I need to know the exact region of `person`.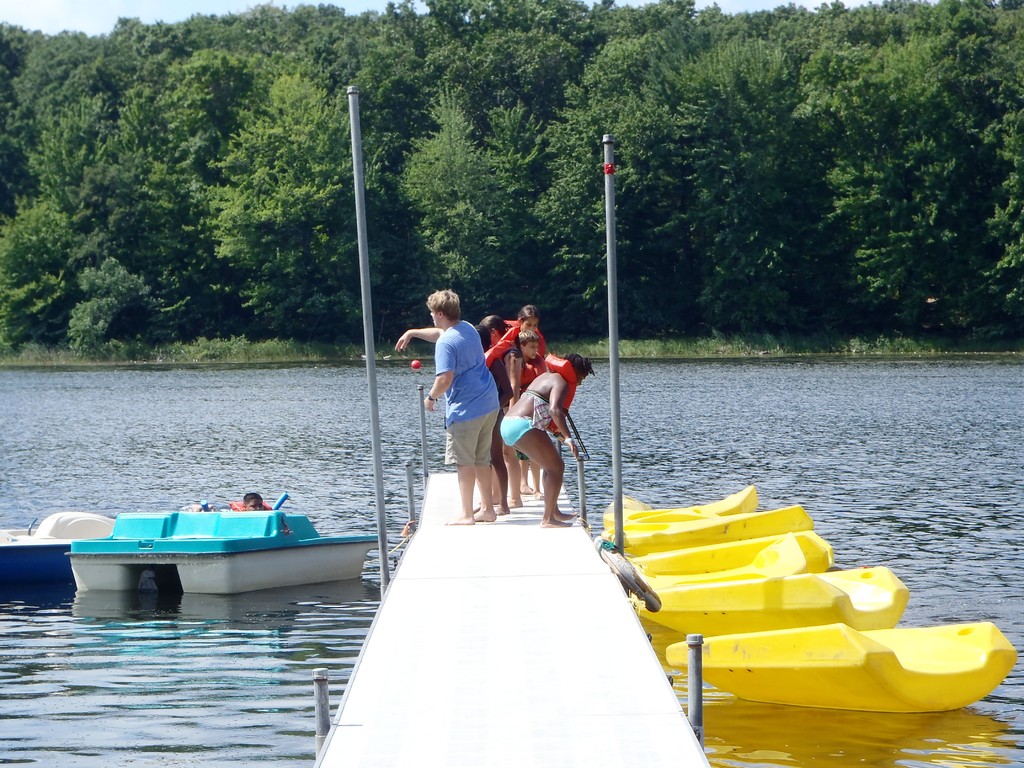
Region: Rect(499, 300, 541, 368).
